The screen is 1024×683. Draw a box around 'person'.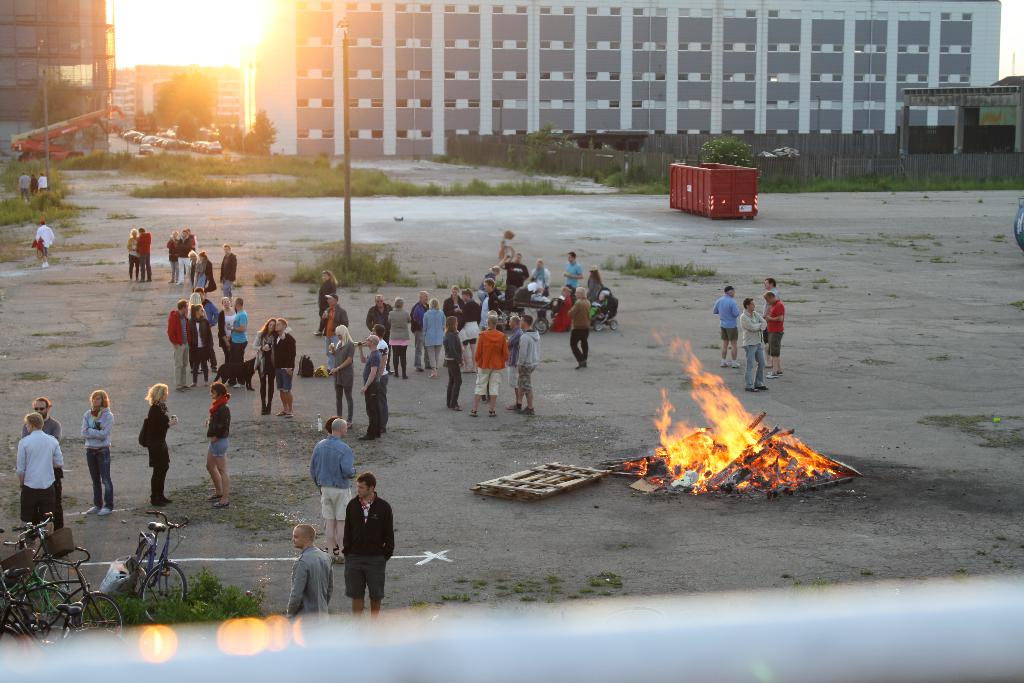
BBox(31, 218, 55, 270).
